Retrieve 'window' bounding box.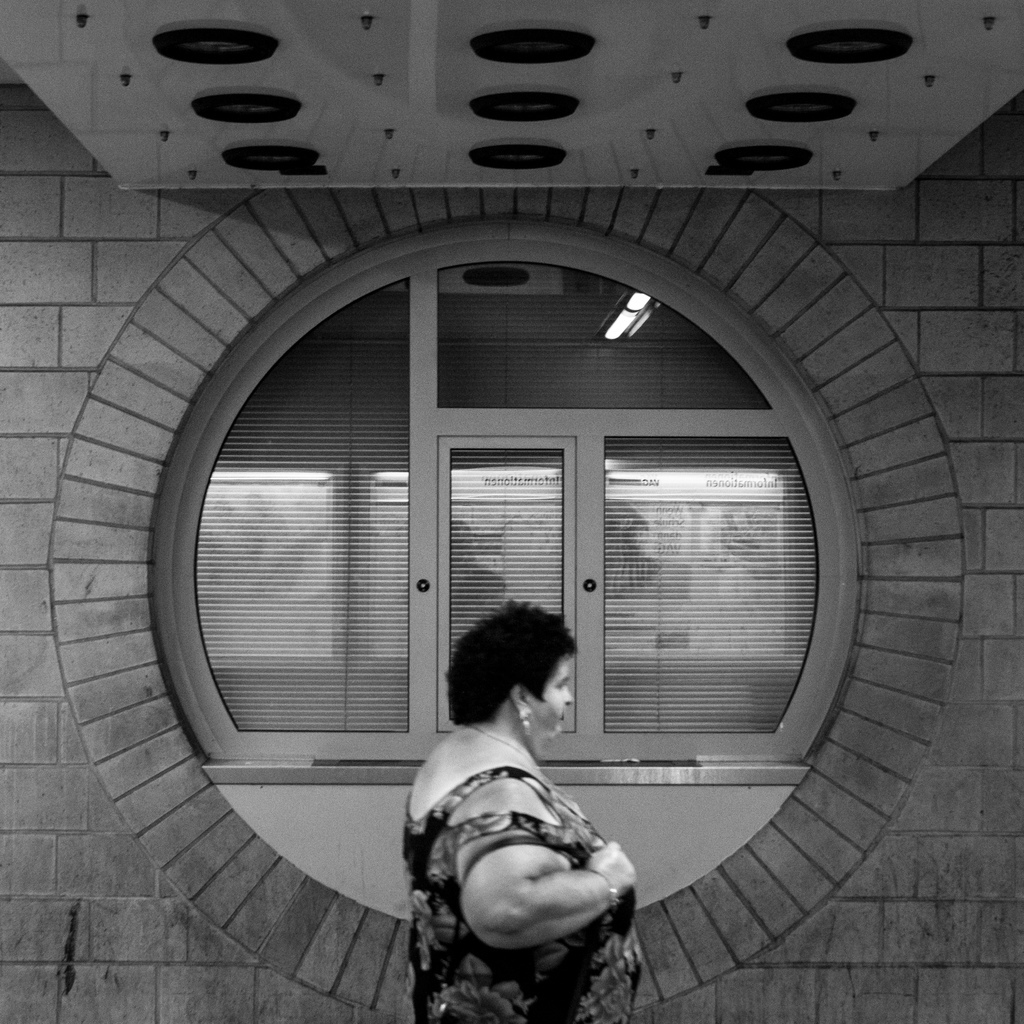
Bounding box: x1=435, y1=261, x2=770, y2=406.
